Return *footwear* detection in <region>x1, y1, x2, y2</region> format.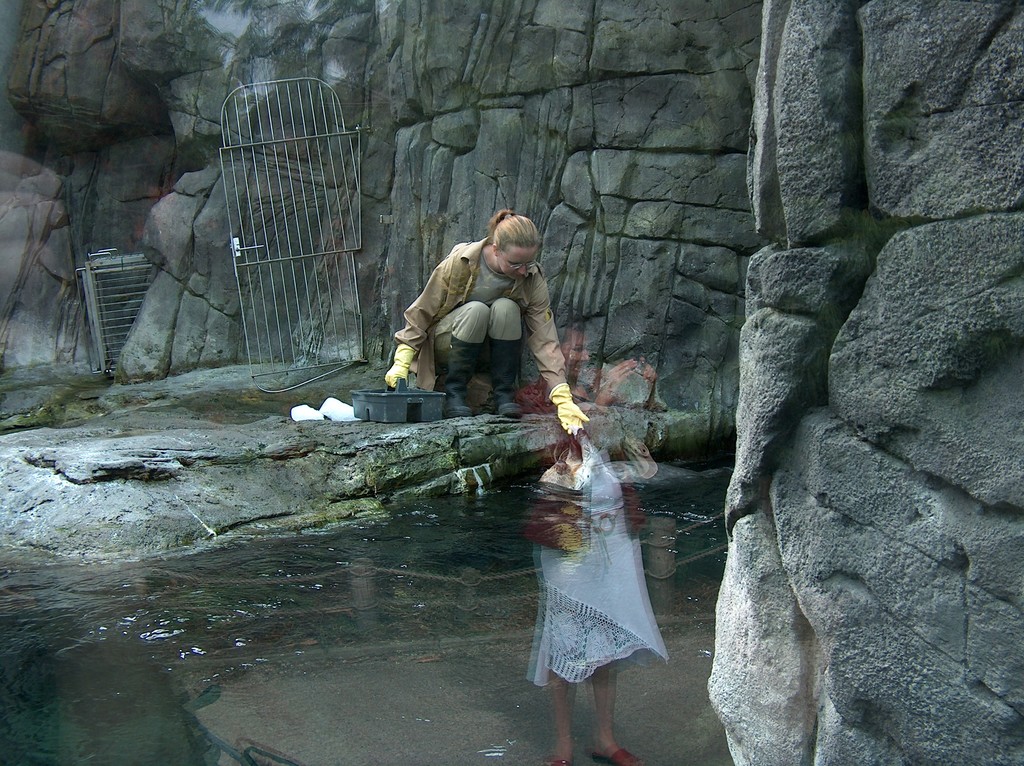
<region>540, 763, 568, 765</region>.
